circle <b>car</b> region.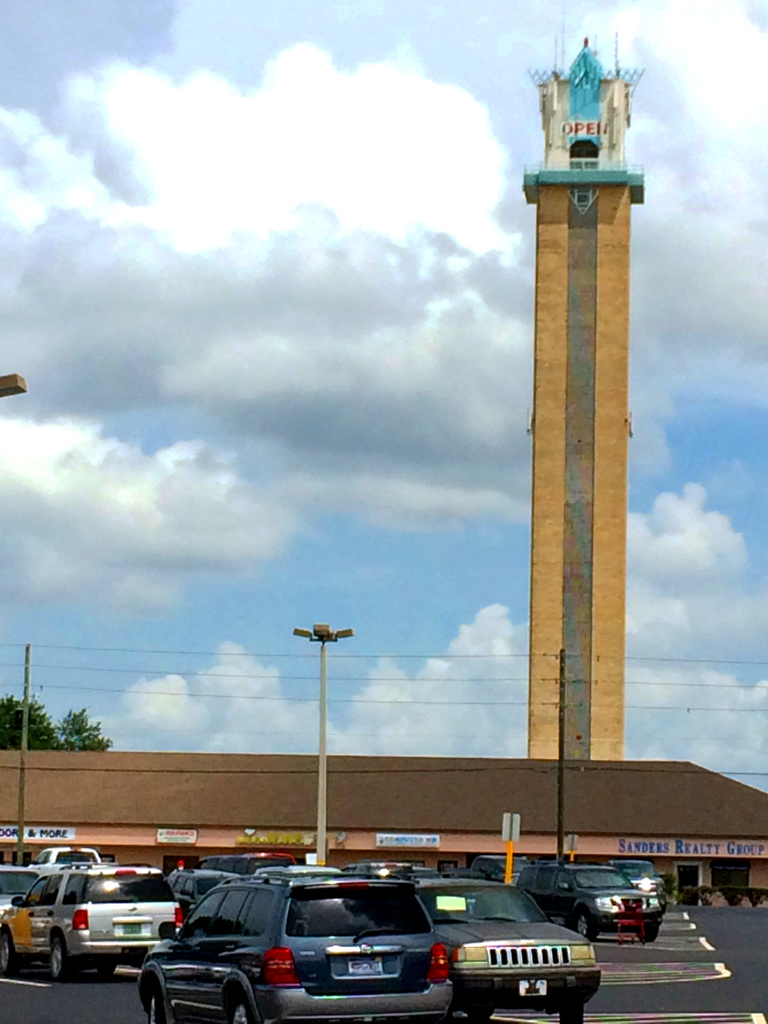
Region: bbox=(465, 855, 517, 886).
